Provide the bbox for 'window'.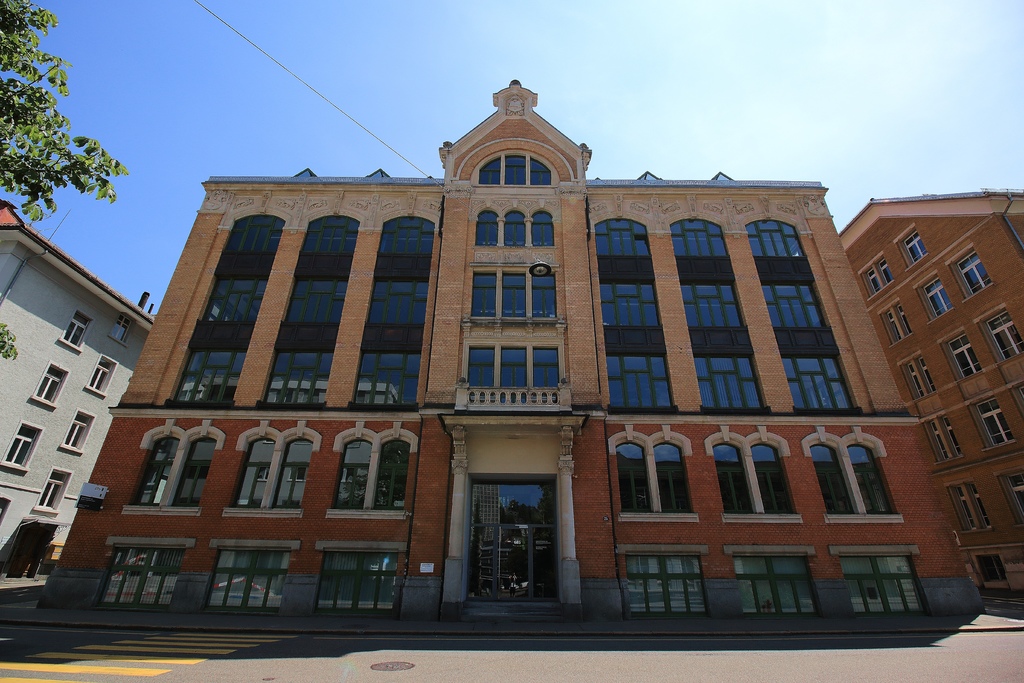
box=[232, 433, 315, 517].
